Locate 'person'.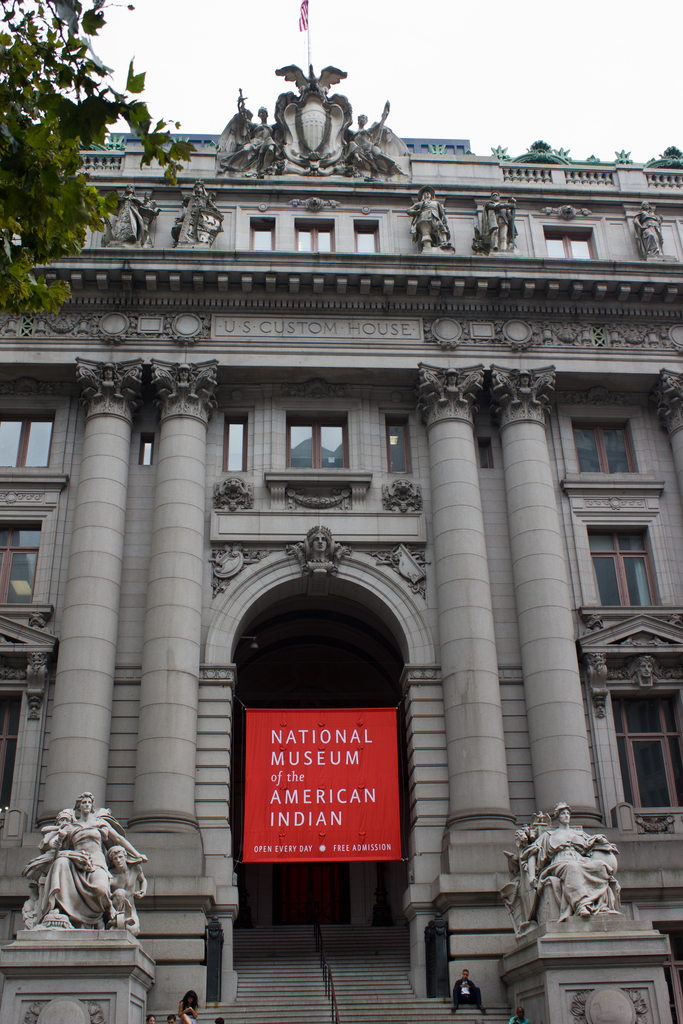
Bounding box: region(436, 367, 471, 409).
